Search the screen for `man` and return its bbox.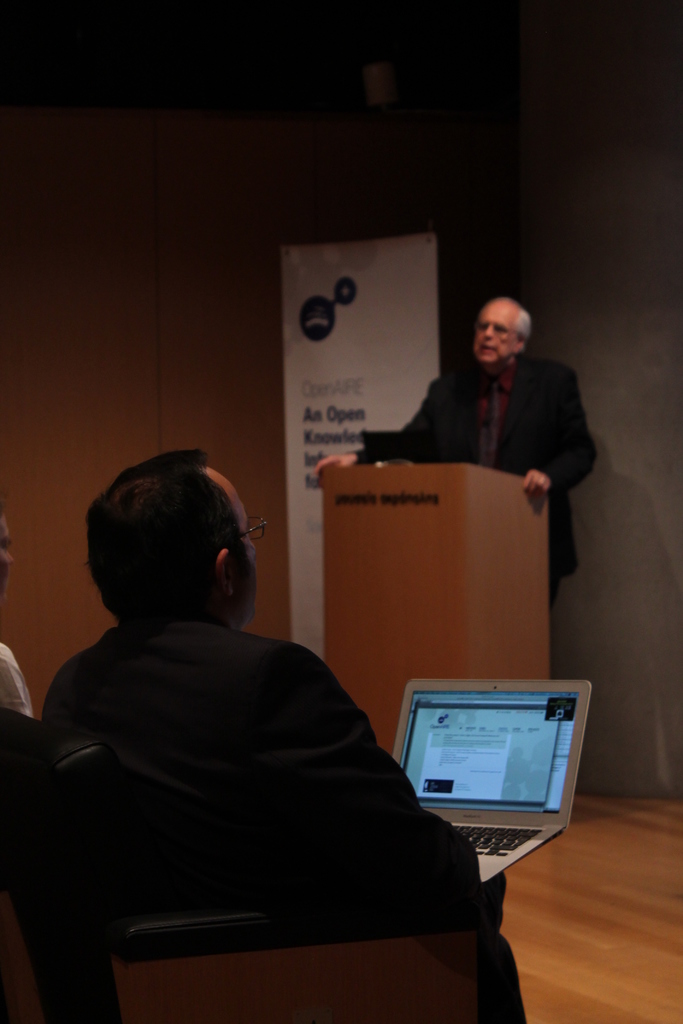
Found: crop(35, 444, 482, 1000).
